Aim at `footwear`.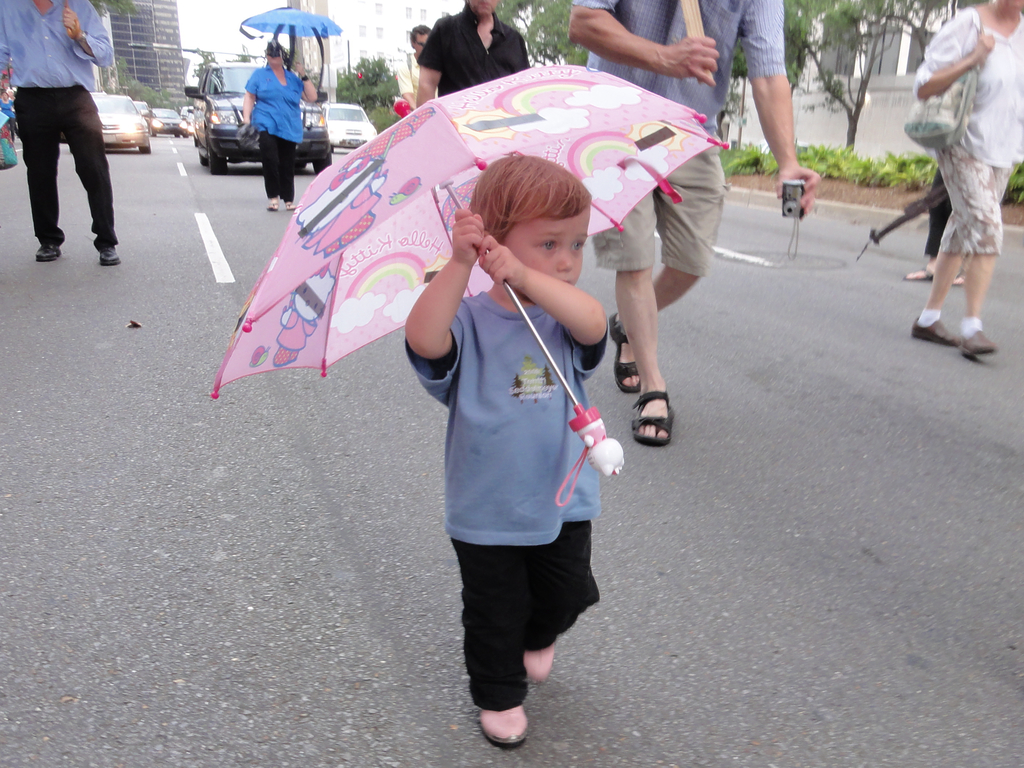
Aimed at <bbox>913, 317, 960, 348</bbox>.
